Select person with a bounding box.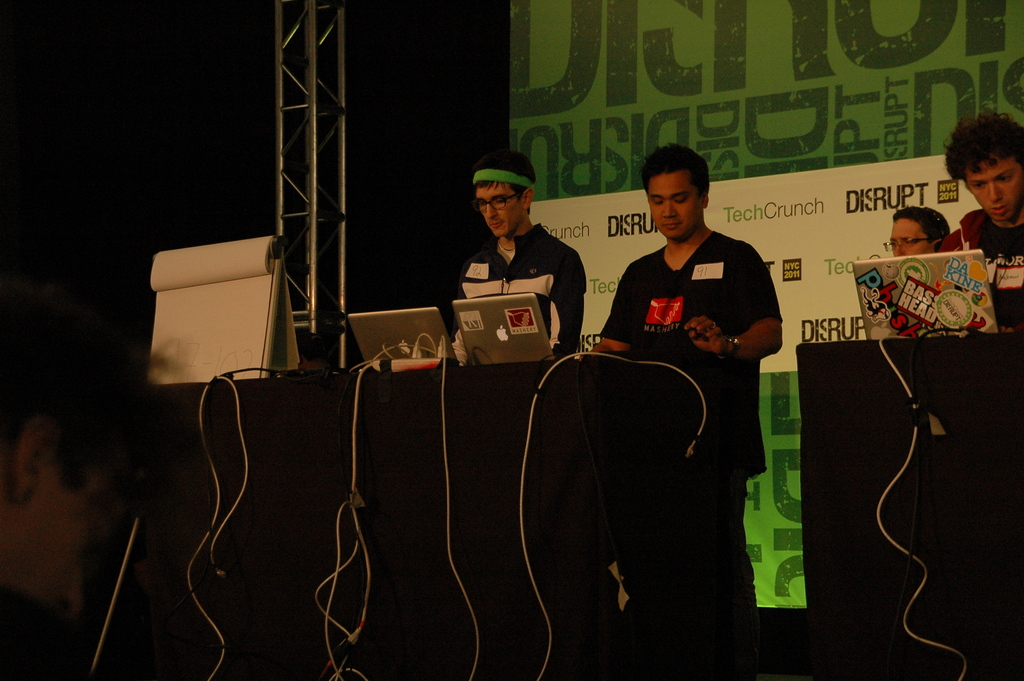
Rect(943, 110, 1023, 324).
